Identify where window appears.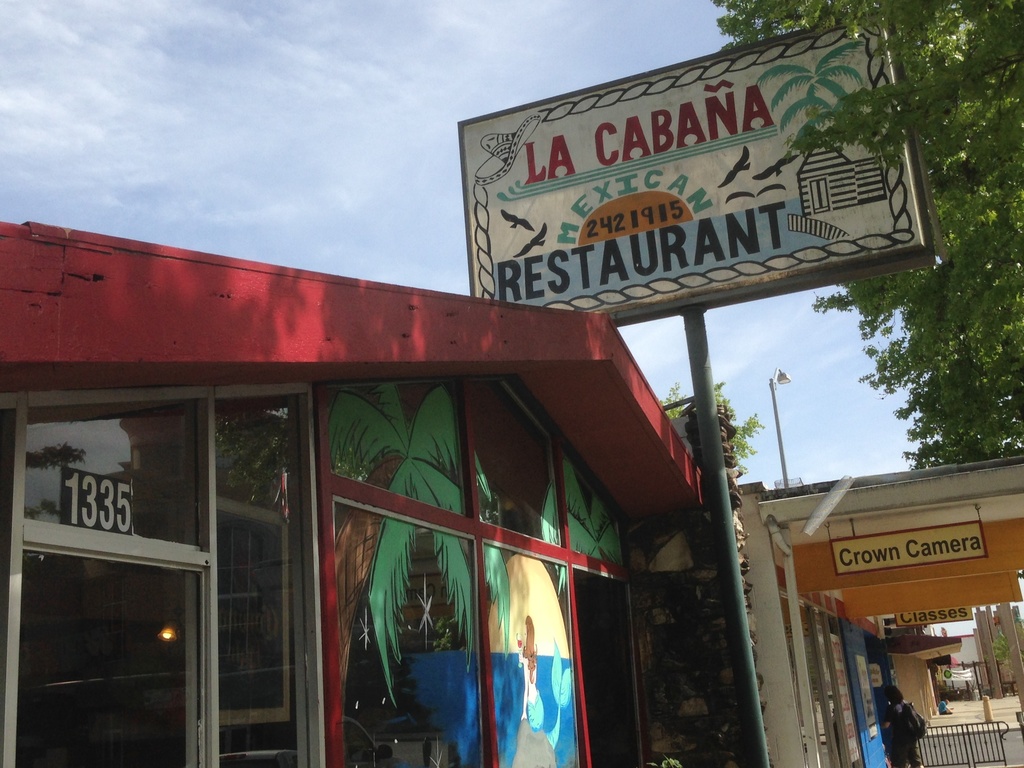
Appears at (559,449,624,563).
